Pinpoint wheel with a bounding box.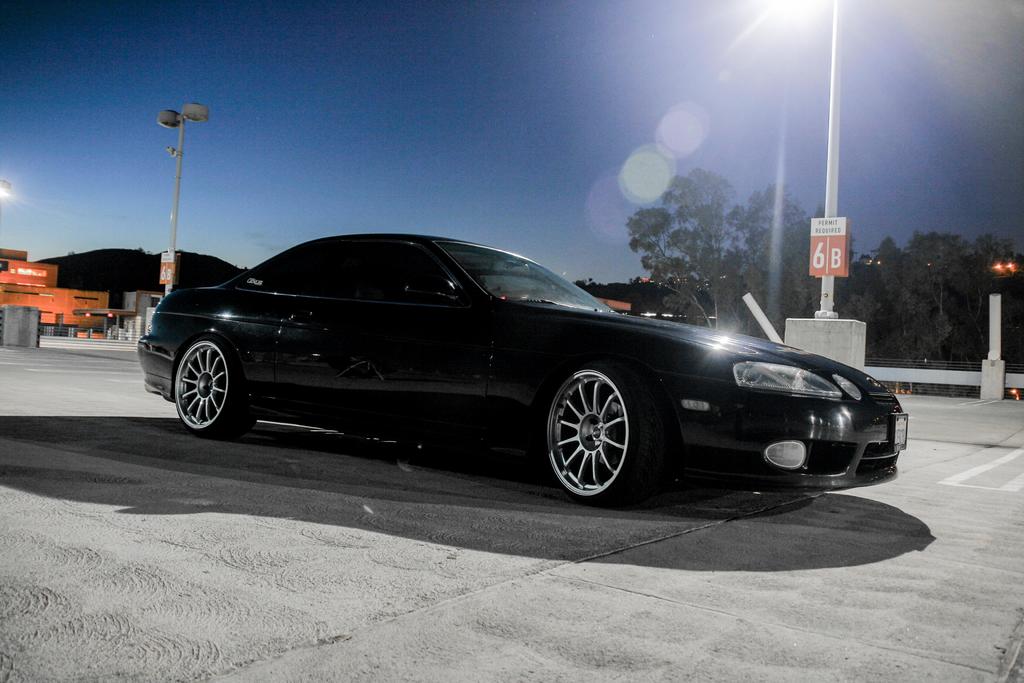
l=547, t=369, r=645, b=498.
